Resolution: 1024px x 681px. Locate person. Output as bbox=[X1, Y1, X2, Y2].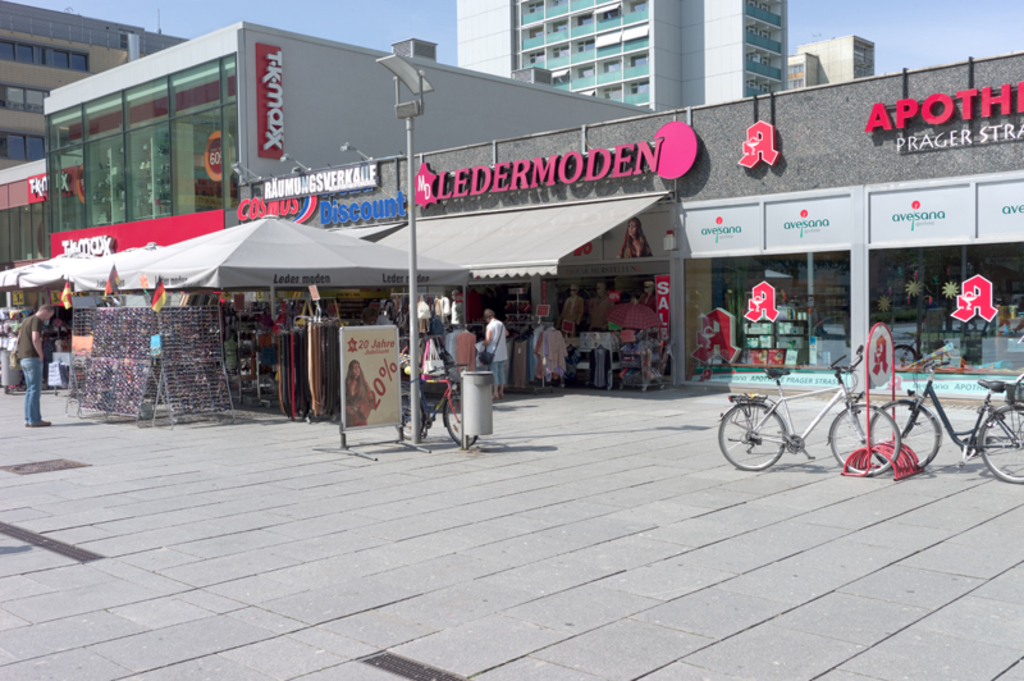
bbox=[484, 310, 508, 397].
